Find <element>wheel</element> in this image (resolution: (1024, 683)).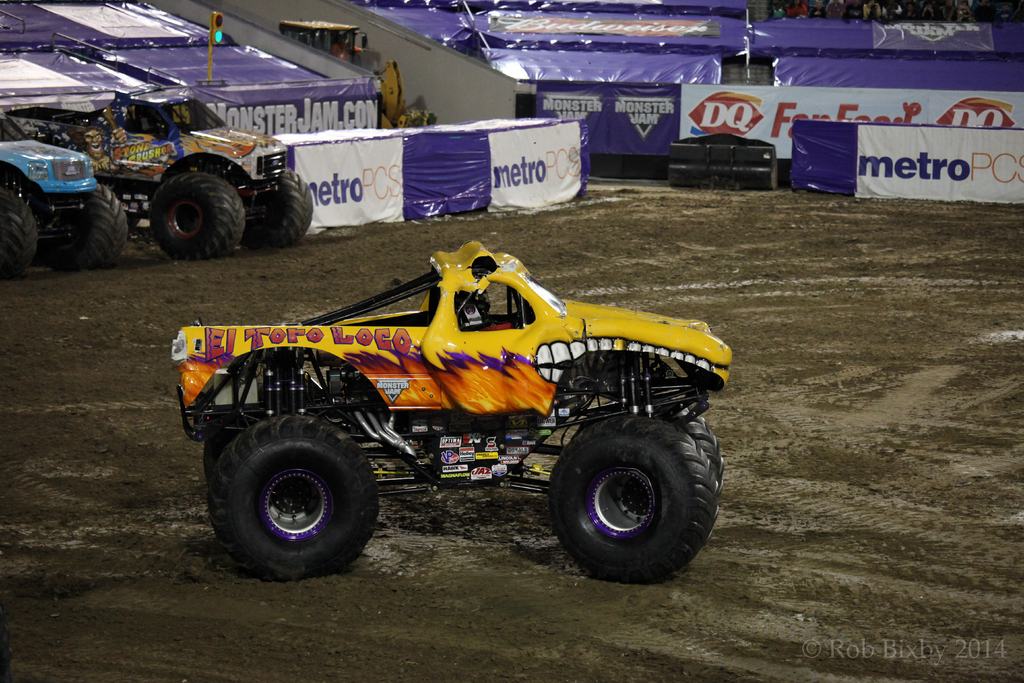
{"x1": 0, "y1": 181, "x2": 49, "y2": 270}.
